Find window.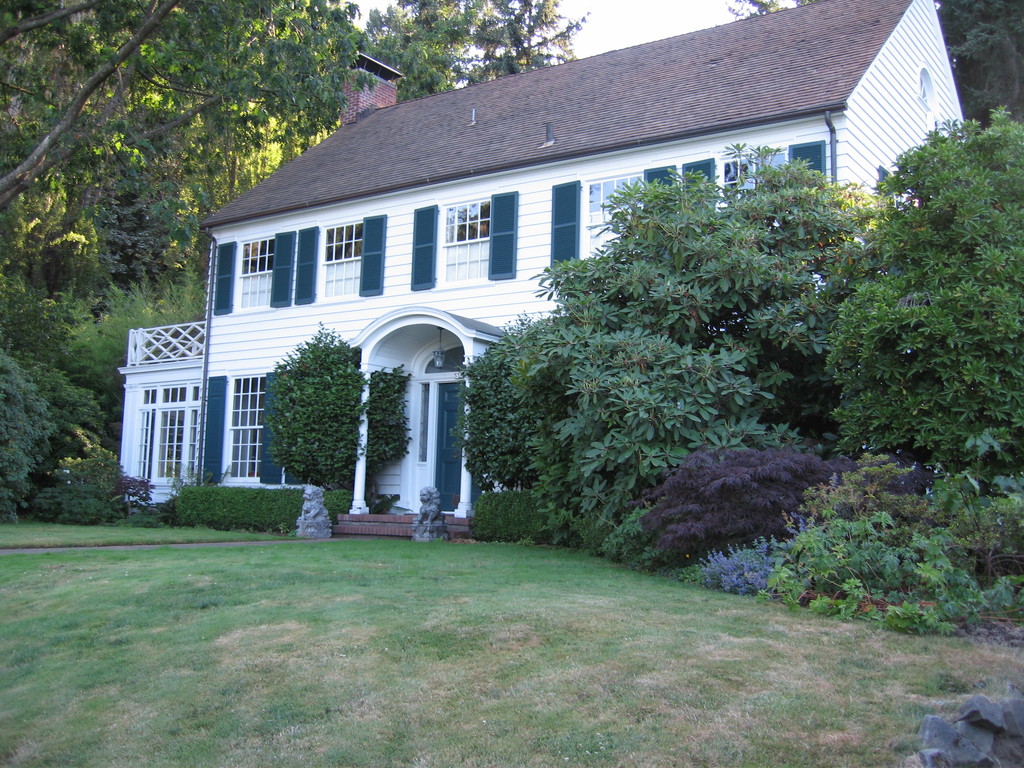
left=444, top=195, right=493, bottom=283.
